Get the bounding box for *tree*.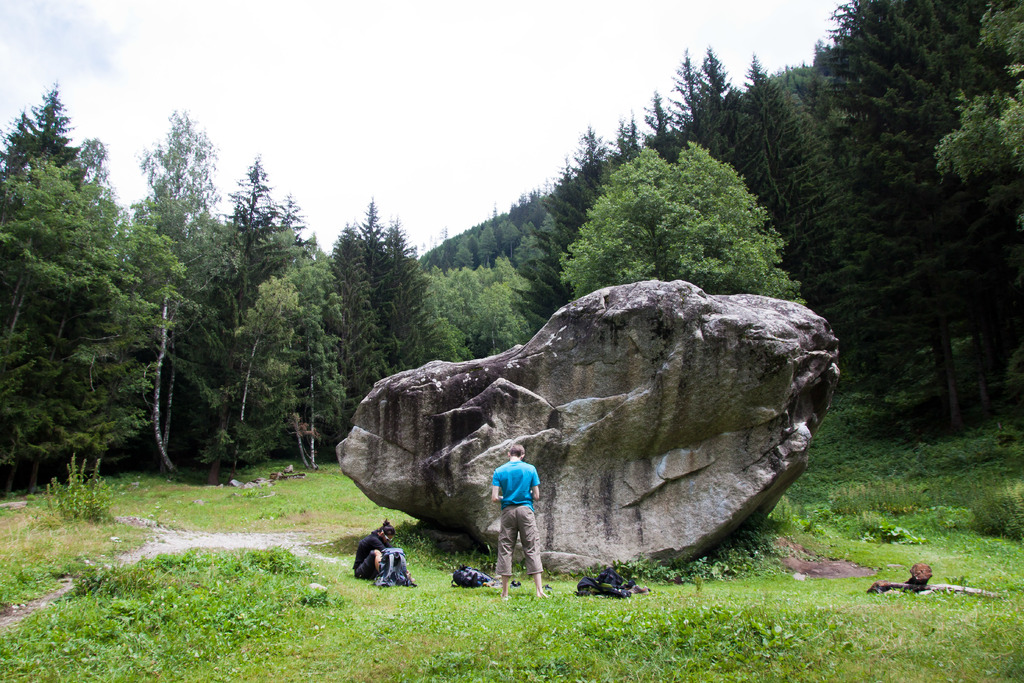
(558,120,605,200).
